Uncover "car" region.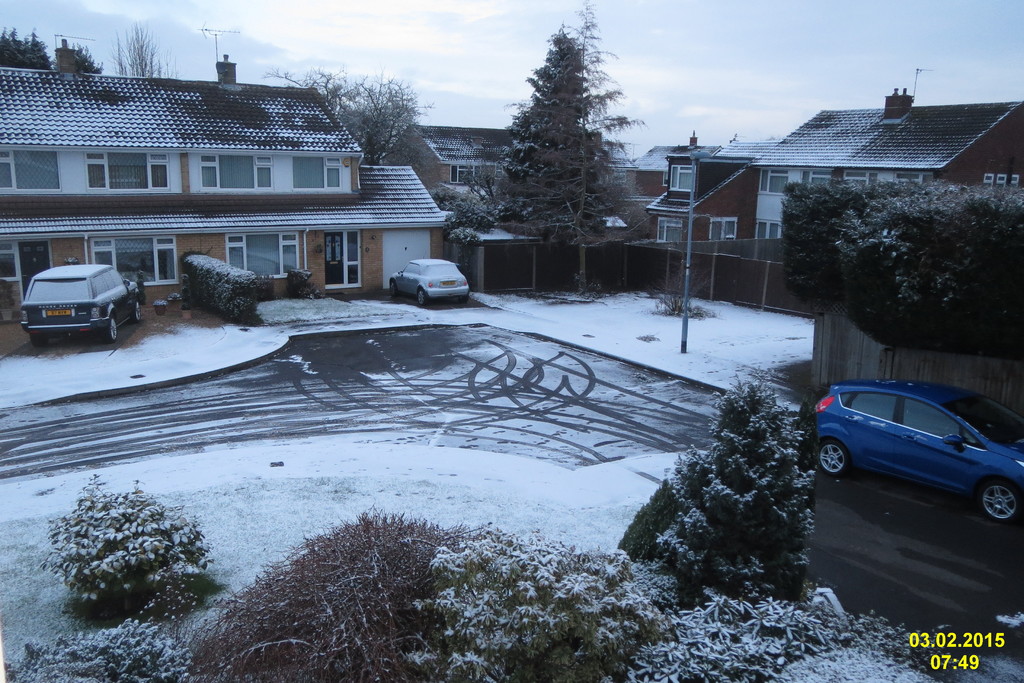
Uncovered: crop(390, 259, 470, 308).
